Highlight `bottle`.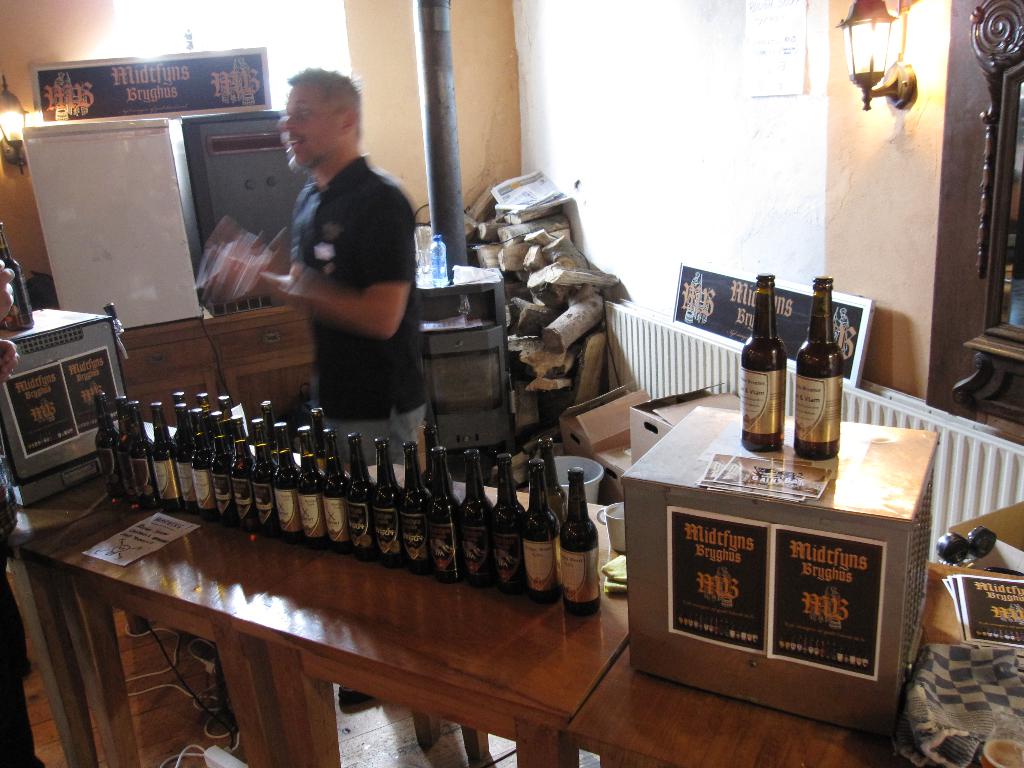
Highlighted region: Rect(324, 432, 350, 554).
